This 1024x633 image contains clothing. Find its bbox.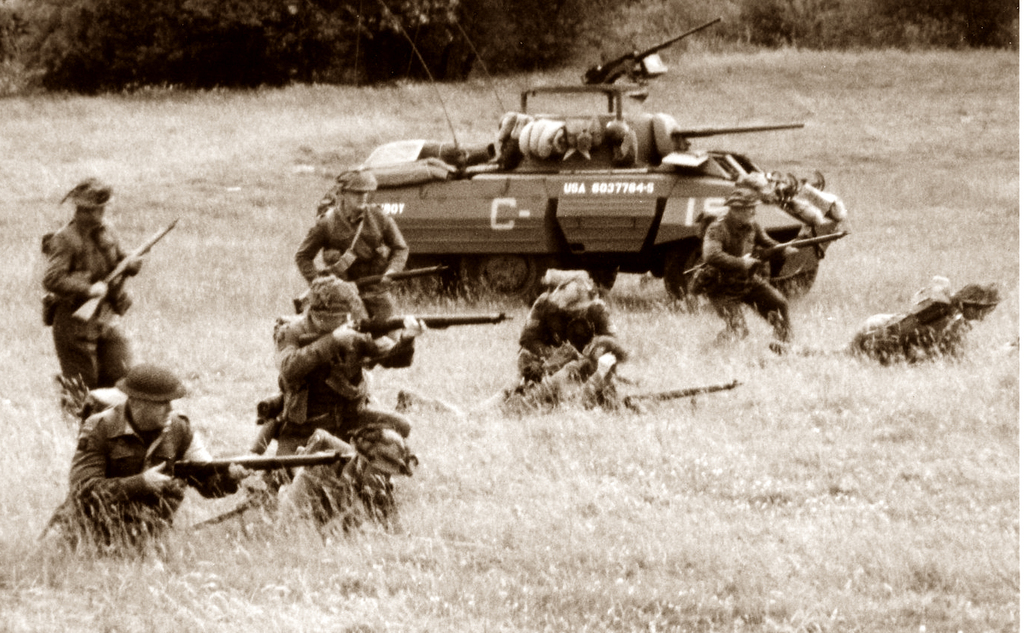
292:203:418:323.
